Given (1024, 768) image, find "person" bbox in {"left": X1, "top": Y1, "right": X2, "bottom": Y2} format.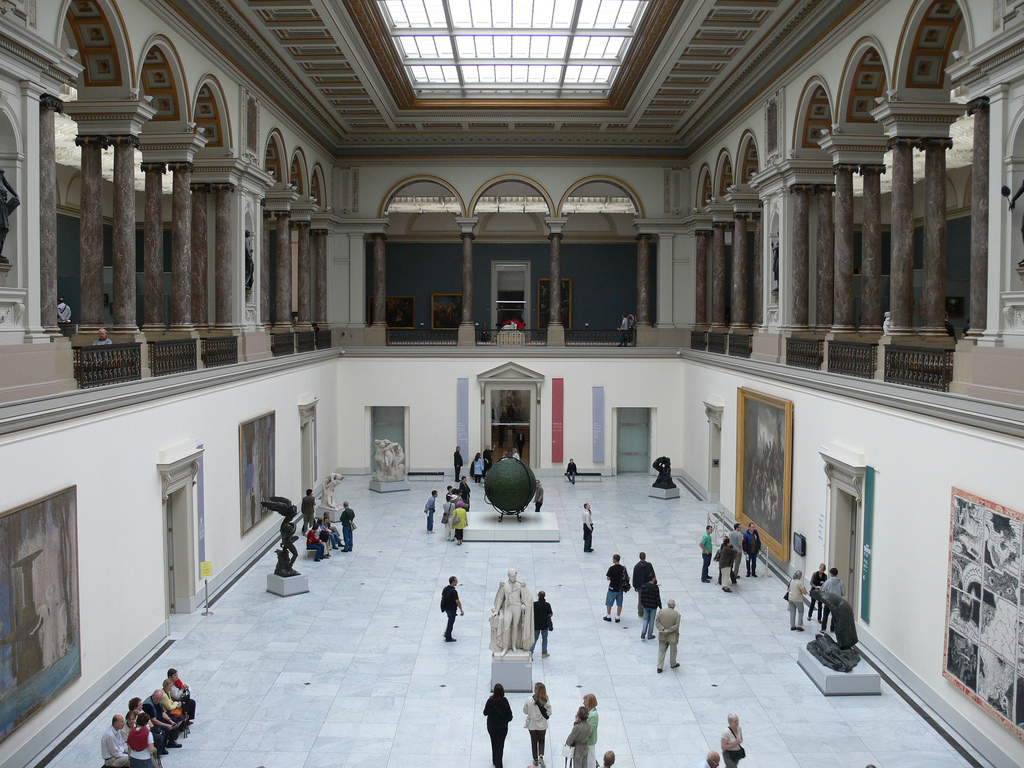
{"left": 597, "top": 551, "right": 628, "bottom": 624}.
